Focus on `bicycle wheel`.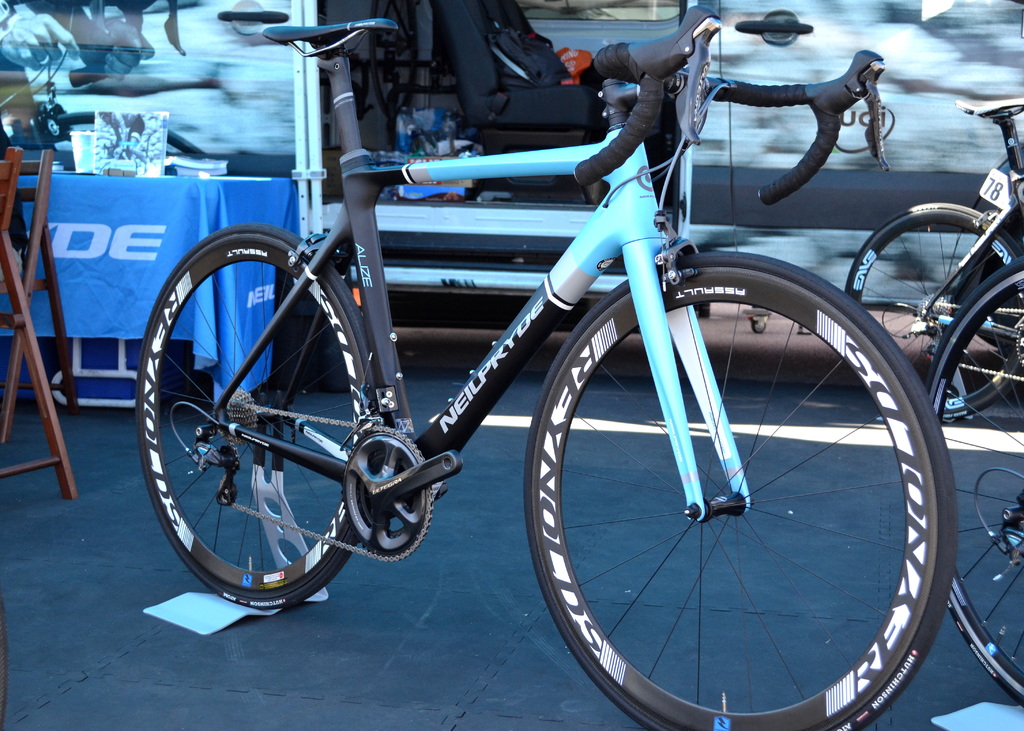
Focused at locate(842, 197, 1023, 422).
